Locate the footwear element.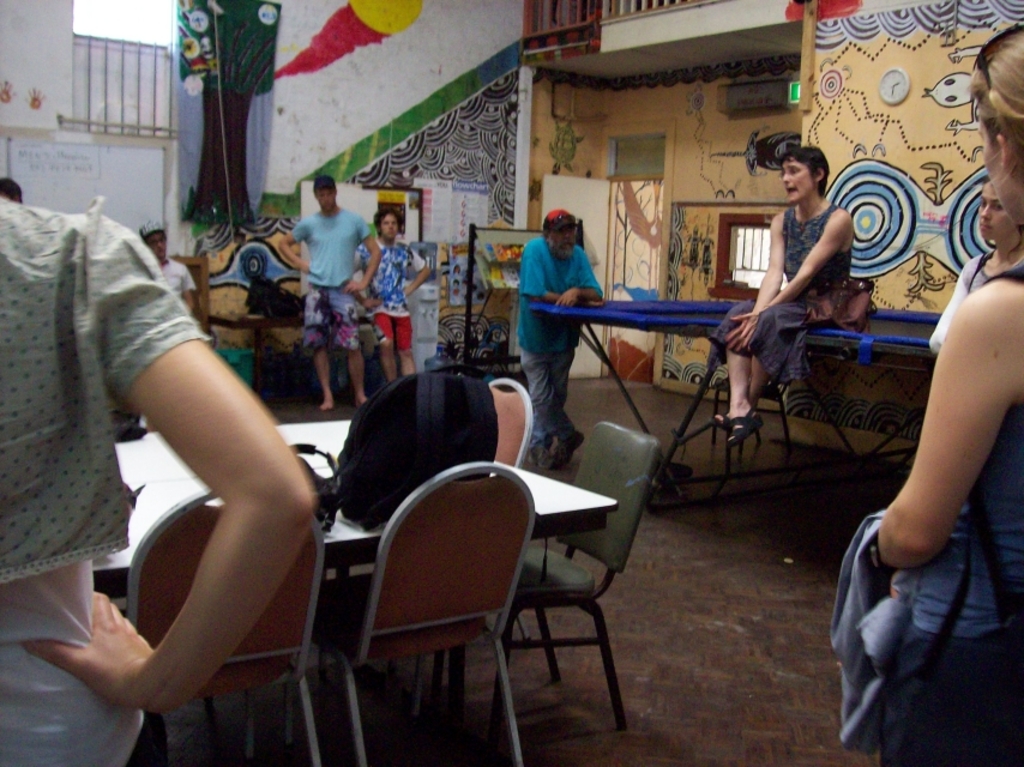
Element bbox: 558:429:585:473.
